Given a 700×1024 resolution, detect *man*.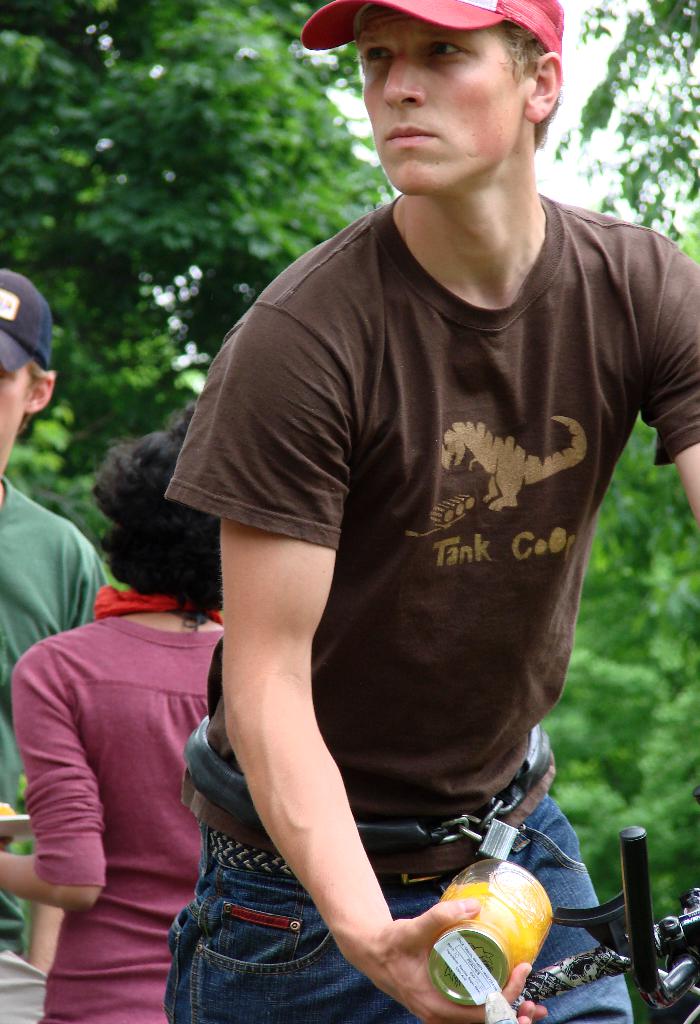
0,268,108,1023.
